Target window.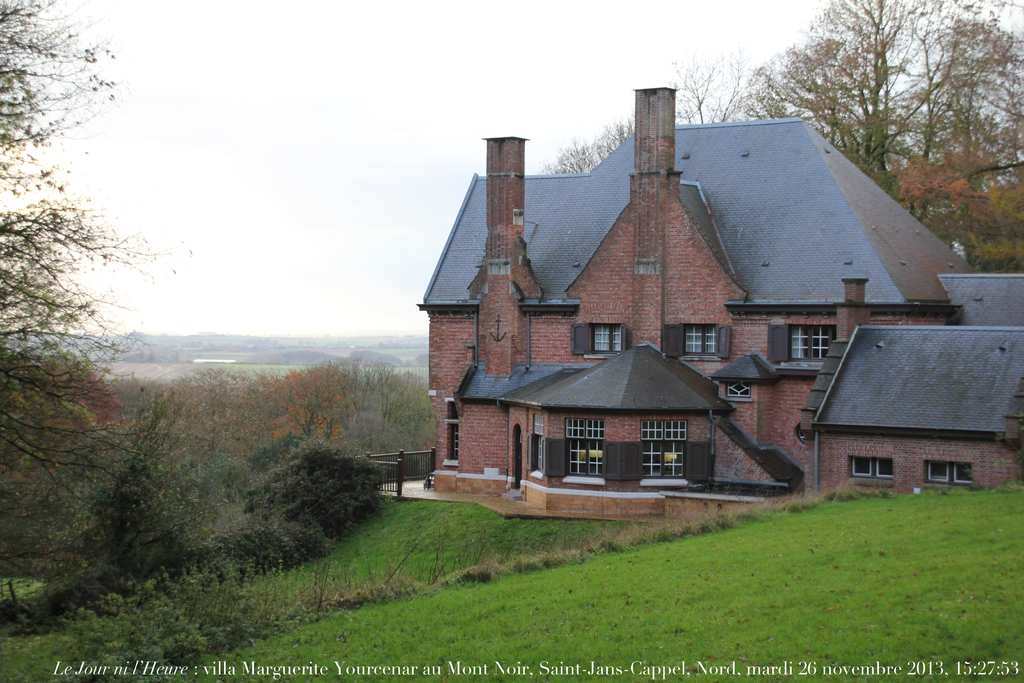
Target region: {"x1": 924, "y1": 462, "x2": 975, "y2": 484}.
